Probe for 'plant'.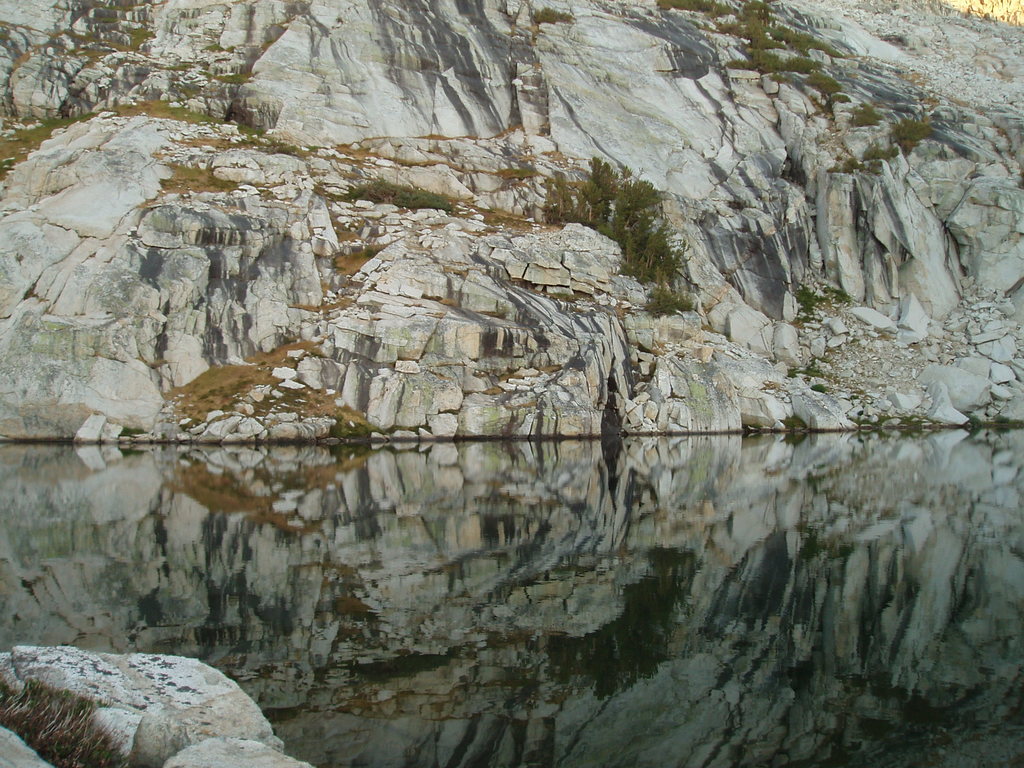
Probe result: bbox=[712, 0, 813, 42].
